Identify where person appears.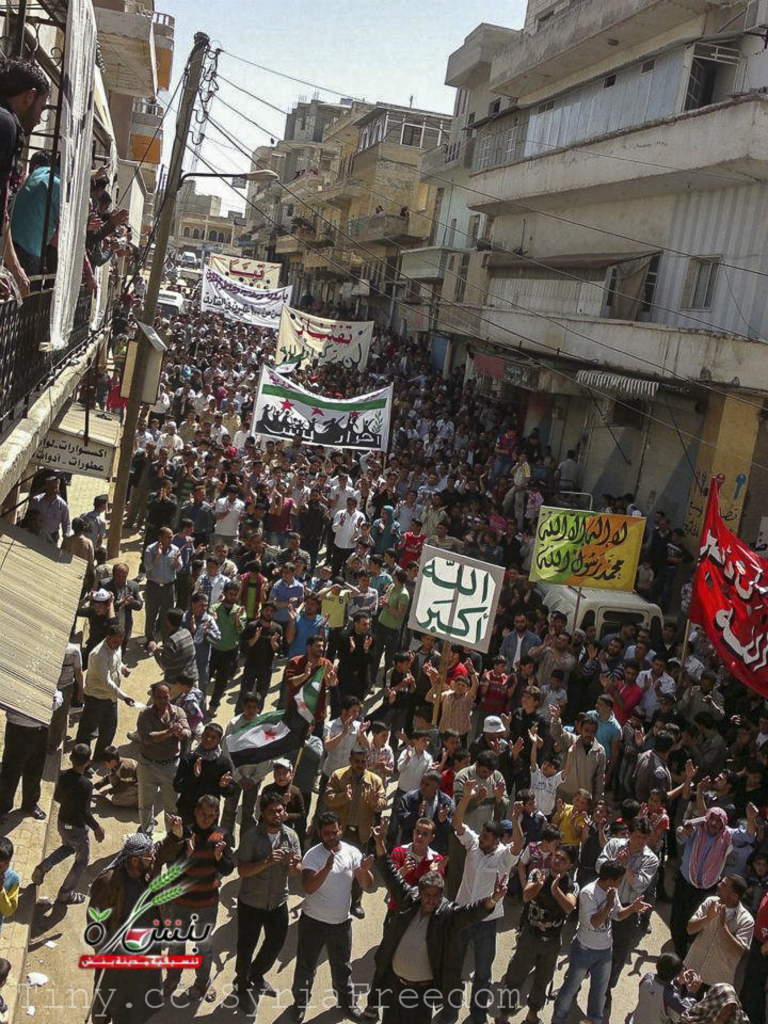
Appears at bbox=[146, 478, 179, 538].
